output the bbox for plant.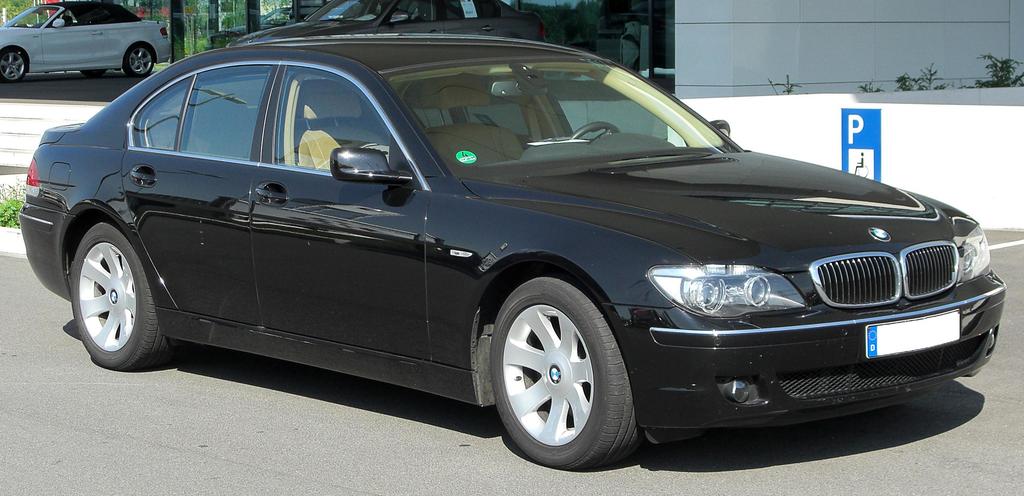
l=148, t=12, r=228, b=69.
